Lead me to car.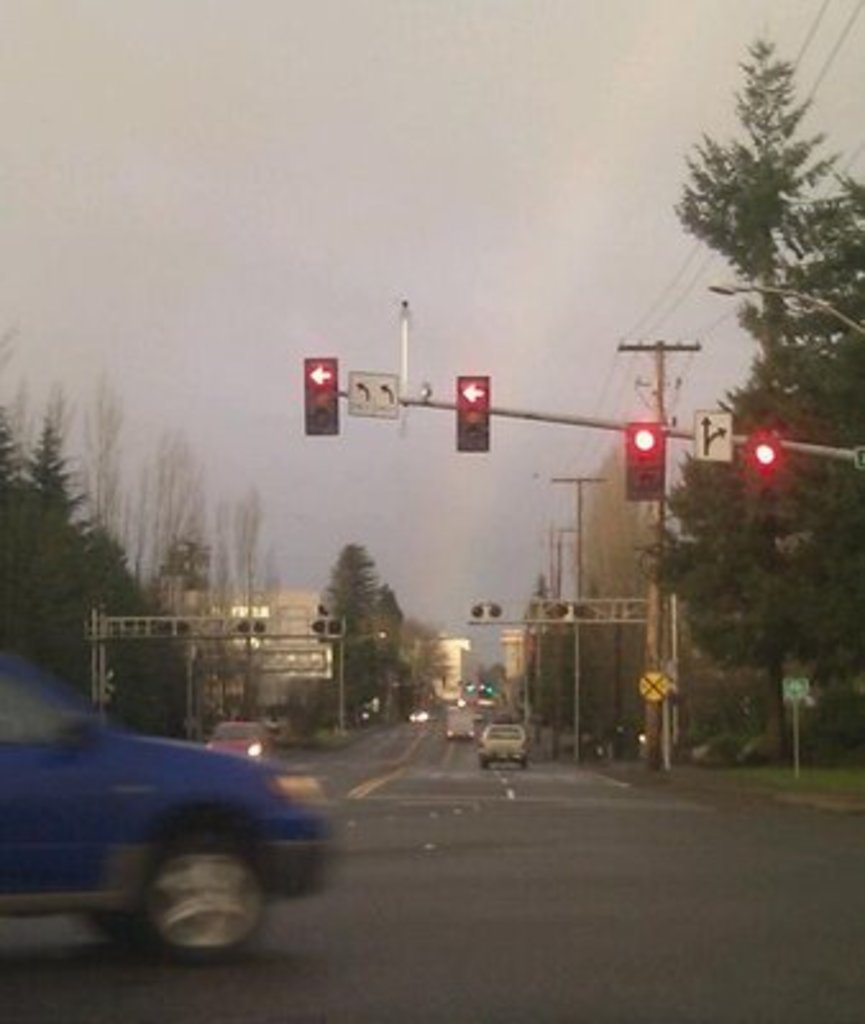
Lead to (479, 722, 527, 768).
